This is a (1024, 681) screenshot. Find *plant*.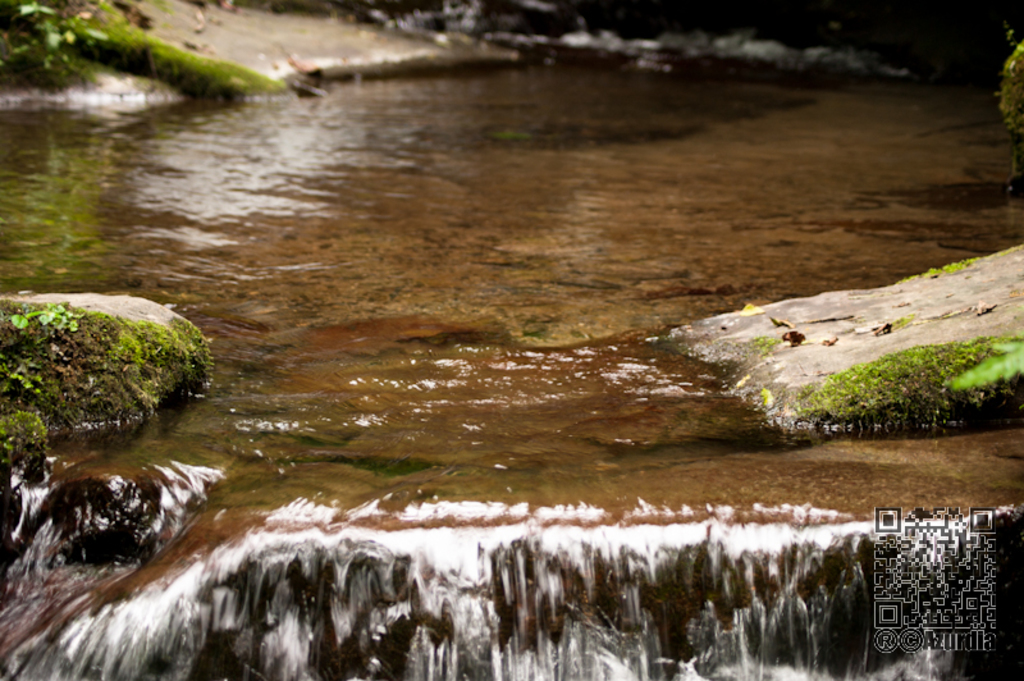
Bounding box: l=14, t=362, r=38, b=401.
